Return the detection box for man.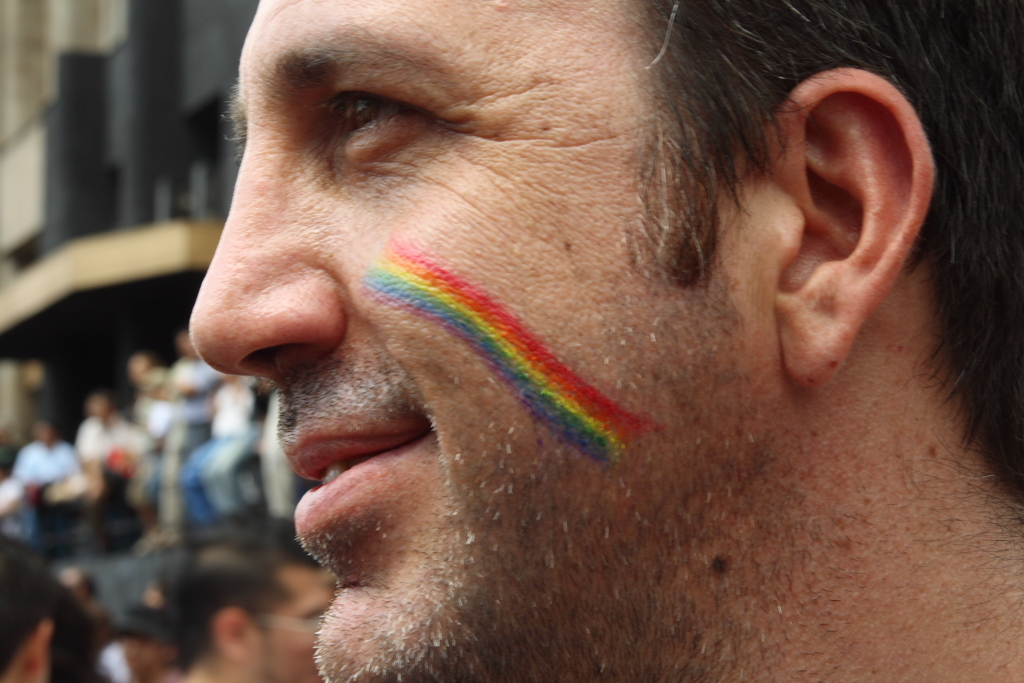
(165,518,336,682).
